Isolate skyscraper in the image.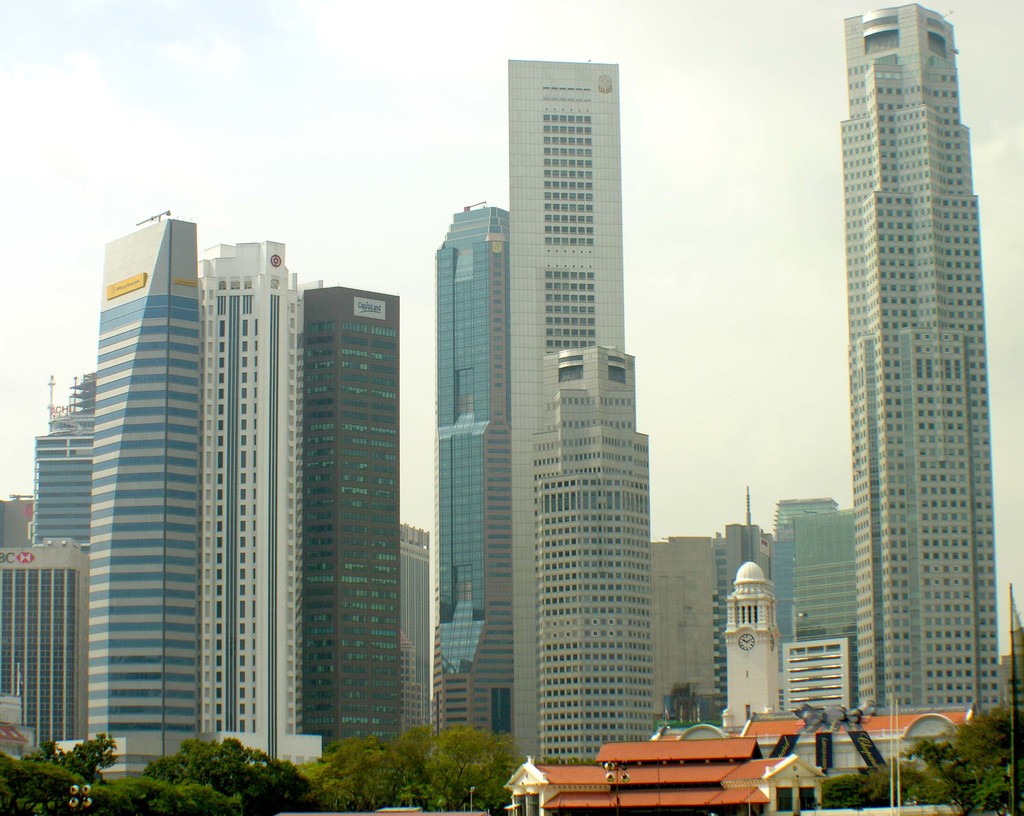
Isolated region: 529, 348, 654, 764.
